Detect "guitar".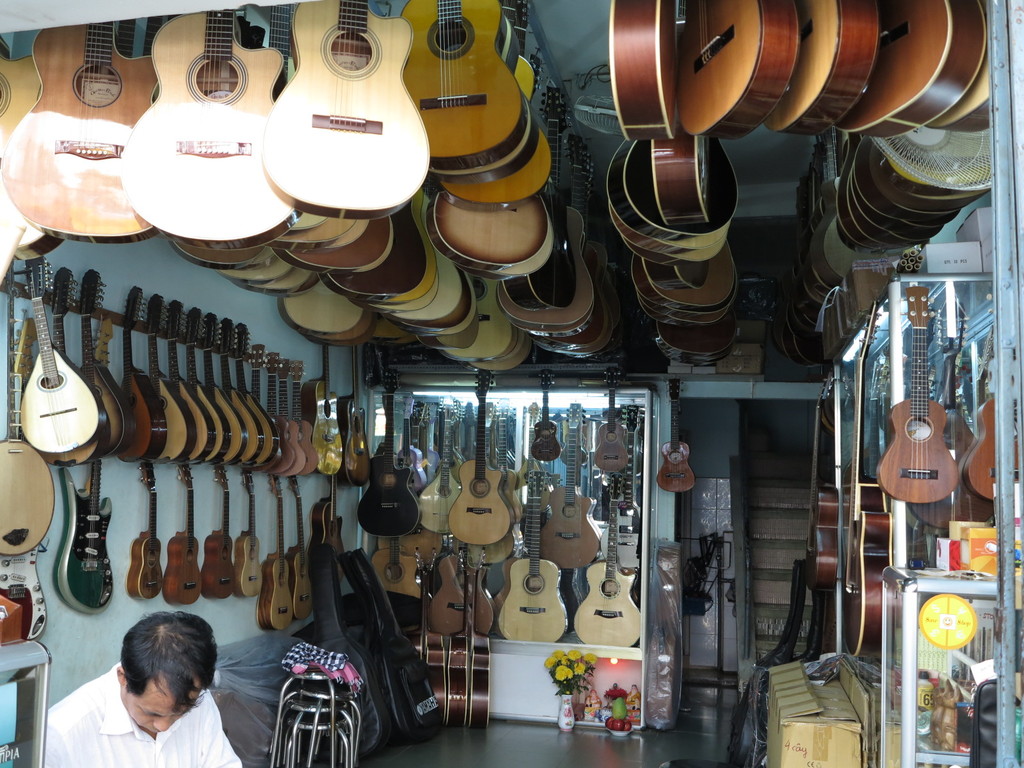
Detected at x1=424, y1=292, x2=473, y2=324.
